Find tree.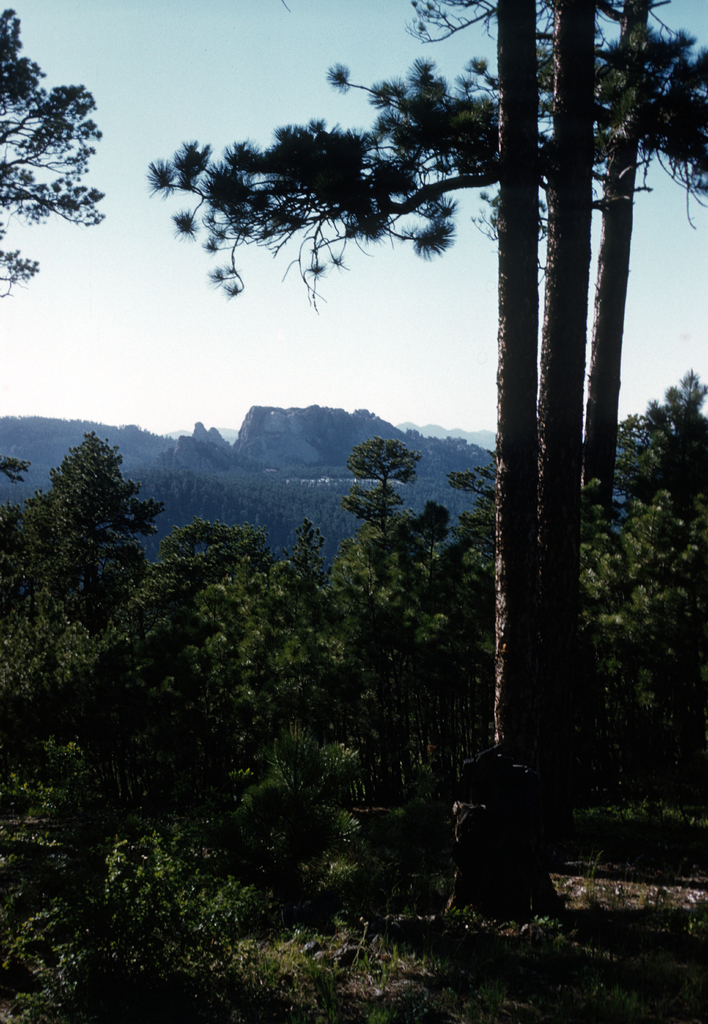
[0,10,103,299].
